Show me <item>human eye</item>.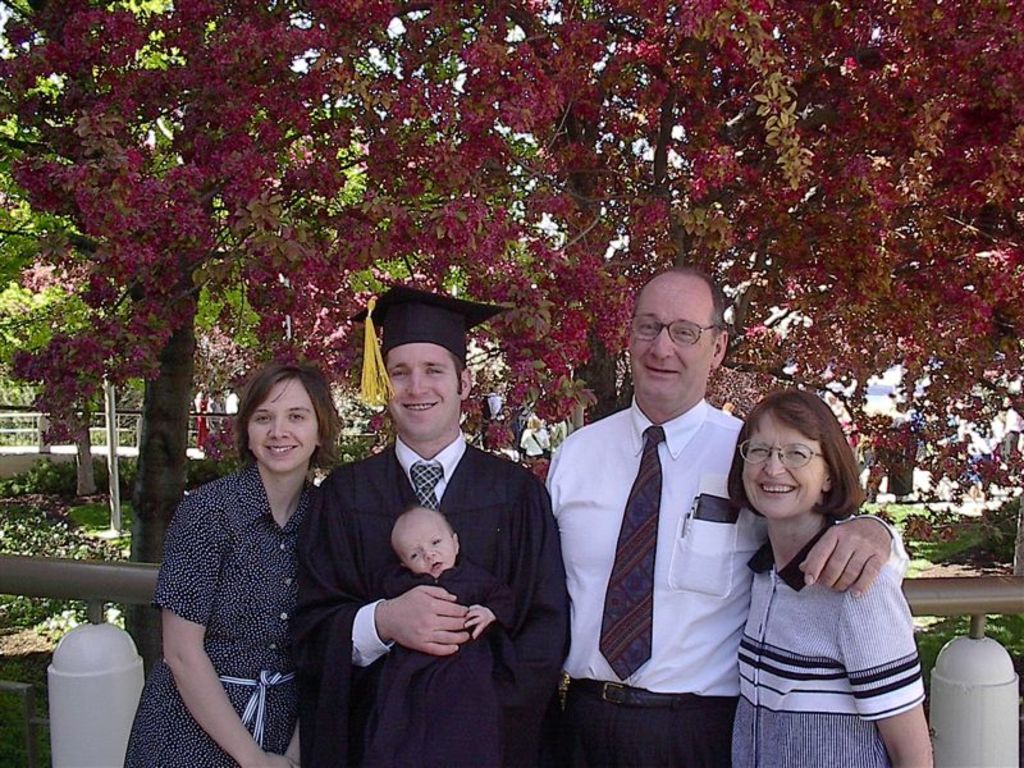
<item>human eye</item> is here: l=250, t=412, r=275, b=424.
